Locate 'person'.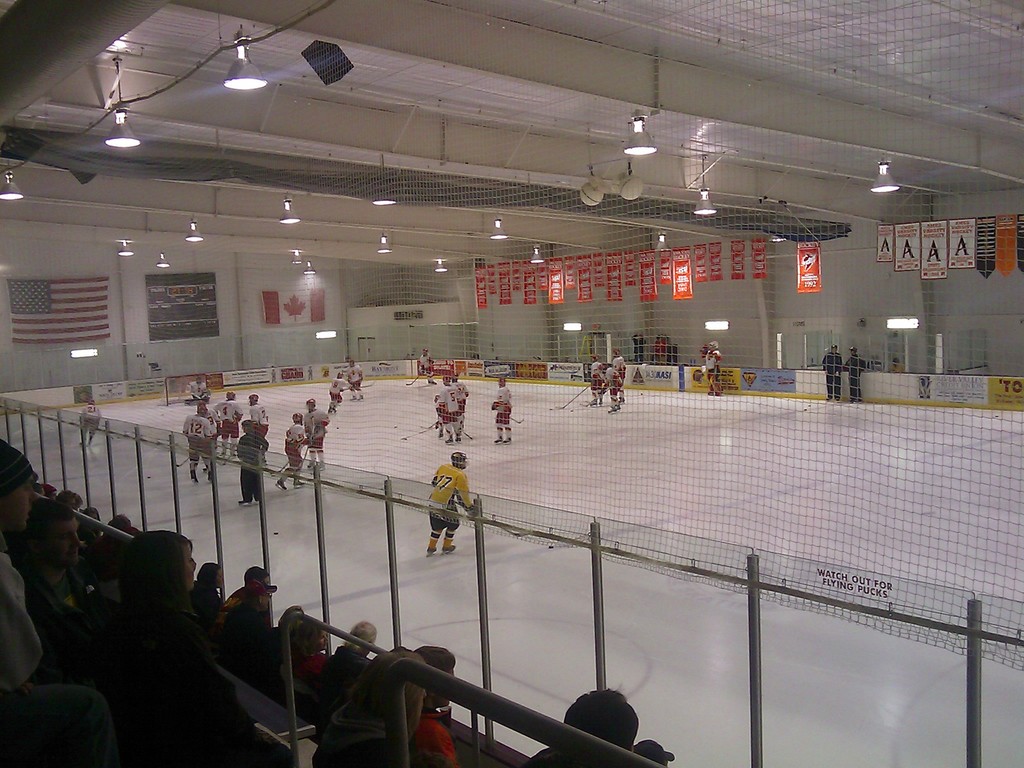
Bounding box: l=590, t=353, r=604, b=407.
